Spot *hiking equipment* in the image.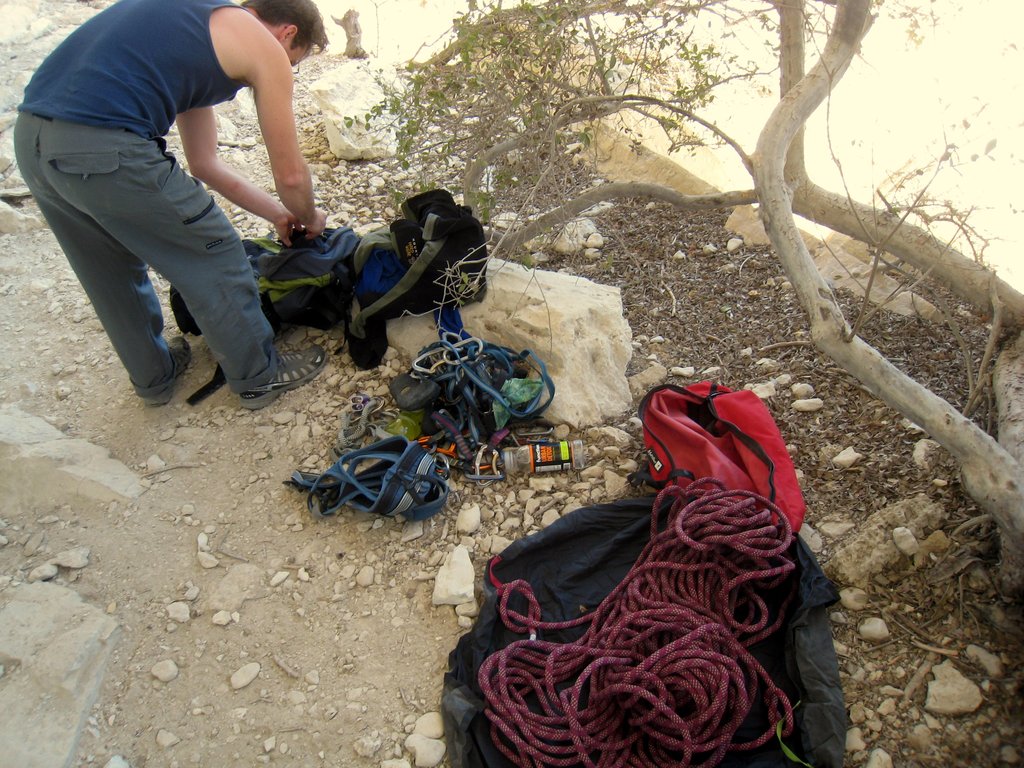
*hiking equipment* found at <bbox>634, 380, 804, 538</bbox>.
